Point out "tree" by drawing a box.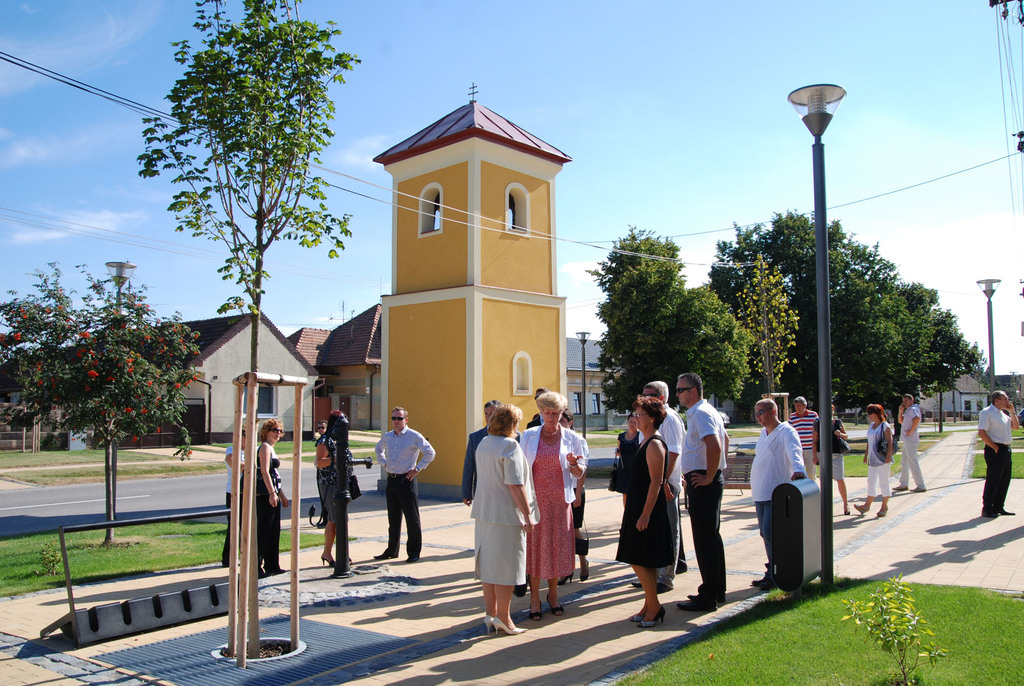
crop(136, 6, 353, 375).
